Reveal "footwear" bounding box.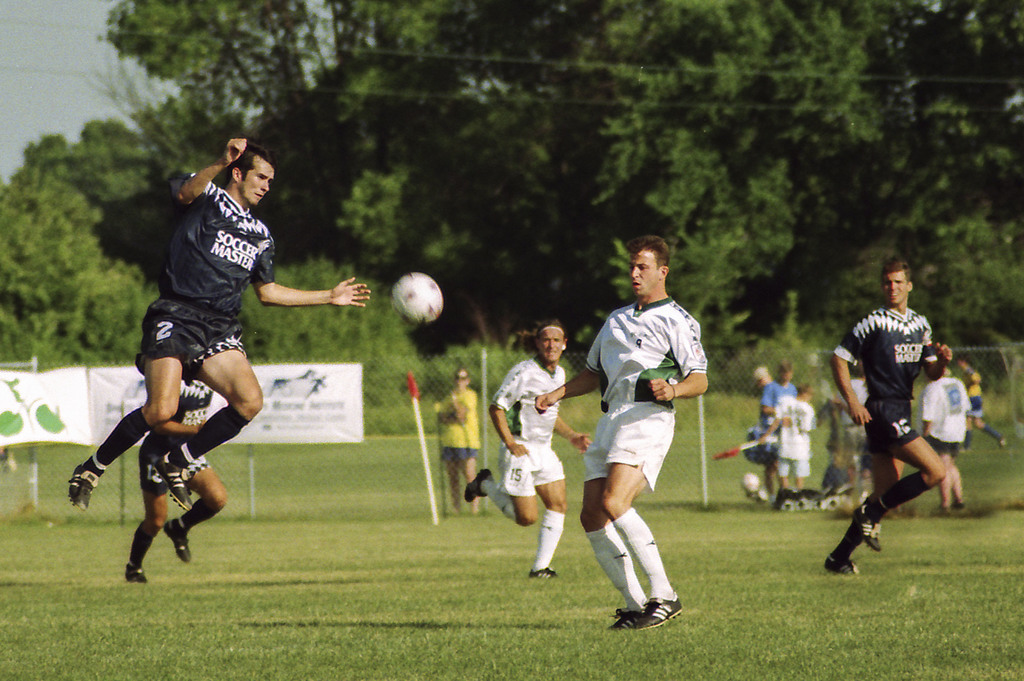
Revealed: 70 461 98 514.
